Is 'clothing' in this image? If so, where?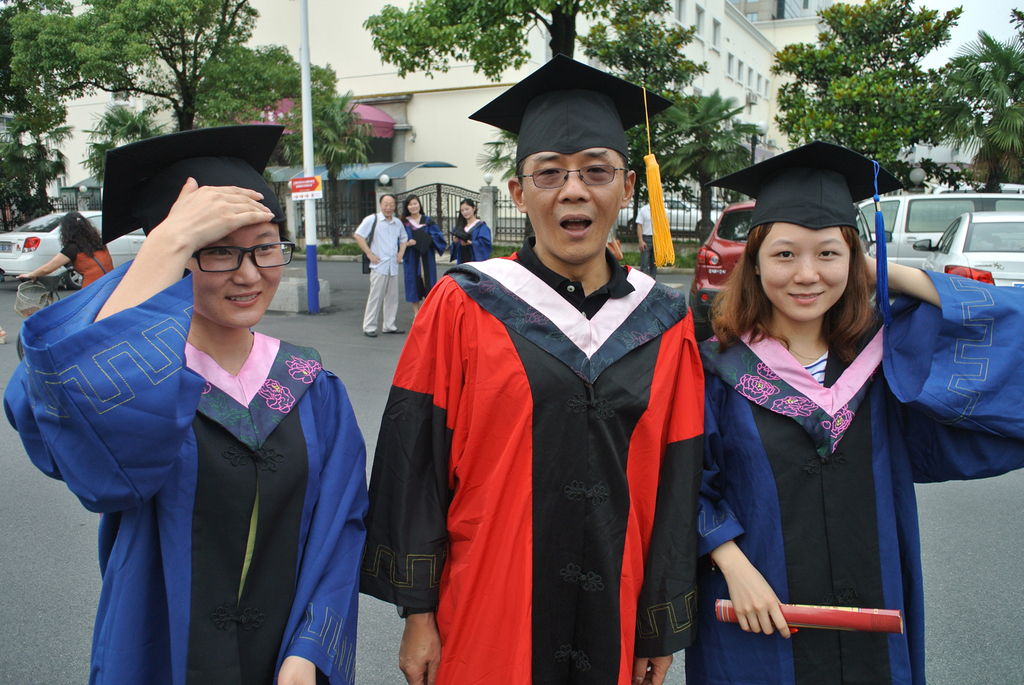
Yes, at 438 208 498 256.
